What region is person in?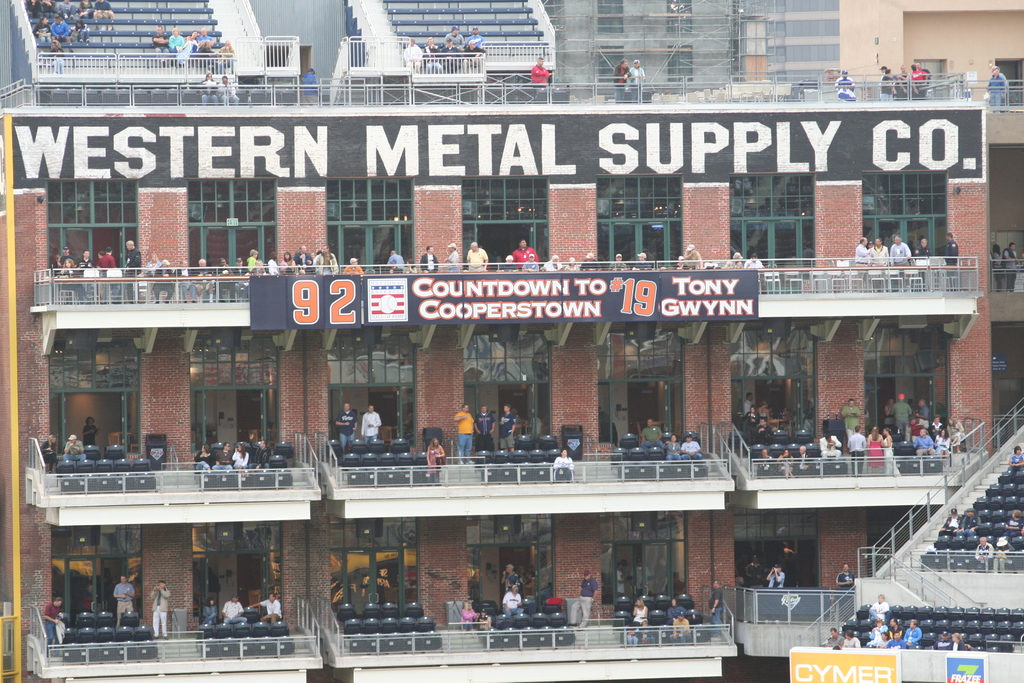
<box>940,507,959,535</box>.
